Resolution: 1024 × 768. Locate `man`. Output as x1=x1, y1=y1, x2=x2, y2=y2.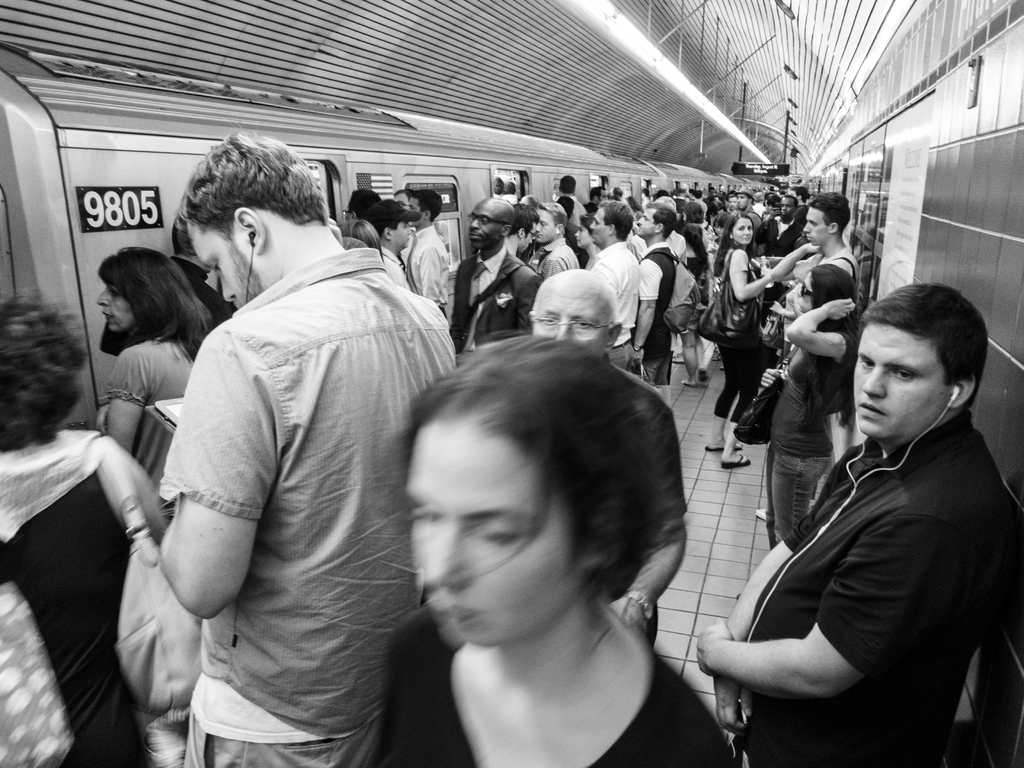
x1=589, y1=196, x2=643, y2=375.
